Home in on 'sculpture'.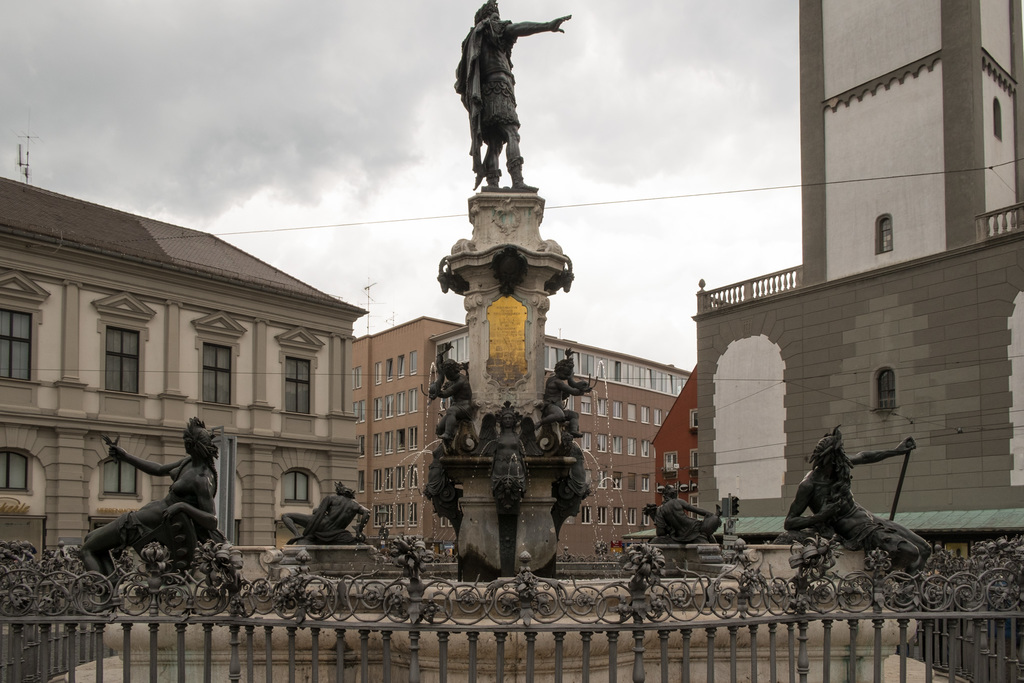
Homed in at 426/359/483/457.
